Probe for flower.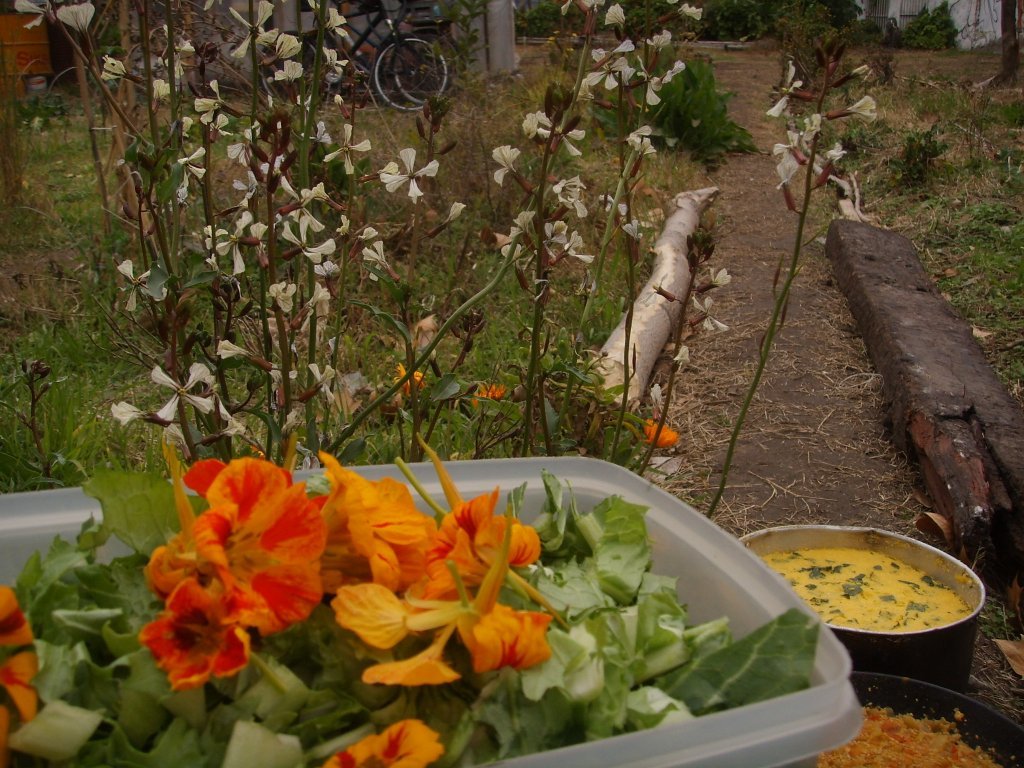
Probe result: x1=765 y1=60 x2=801 y2=121.
